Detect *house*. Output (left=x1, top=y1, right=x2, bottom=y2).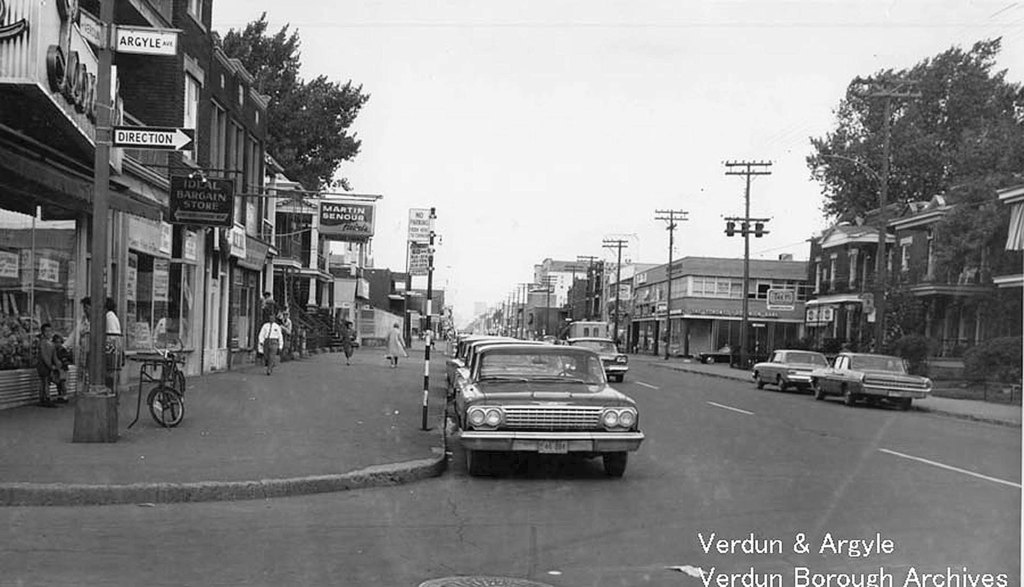
(left=259, top=186, right=321, bottom=343).
